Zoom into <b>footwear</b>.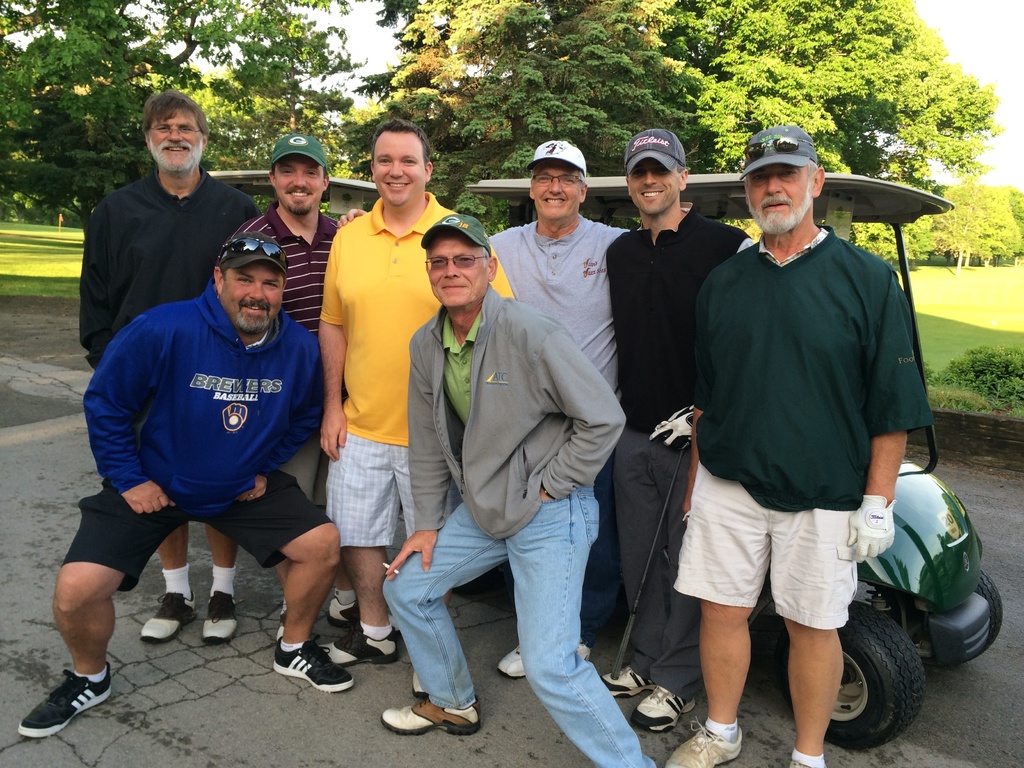
Zoom target: select_region(327, 598, 368, 625).
